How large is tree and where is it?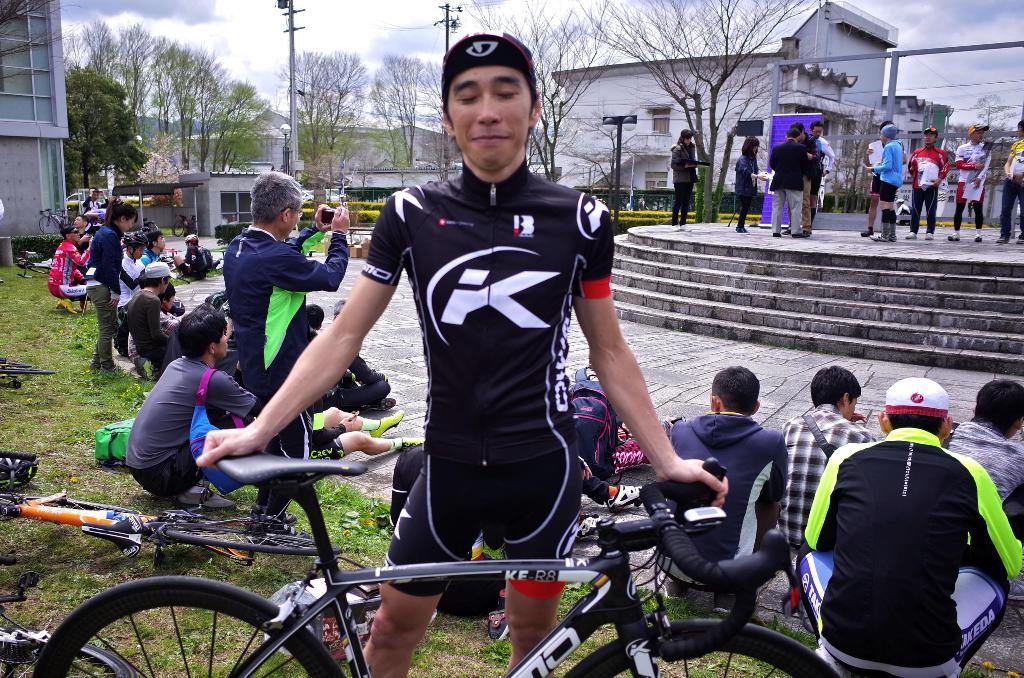
Bounding box: 64 63 152 193.
